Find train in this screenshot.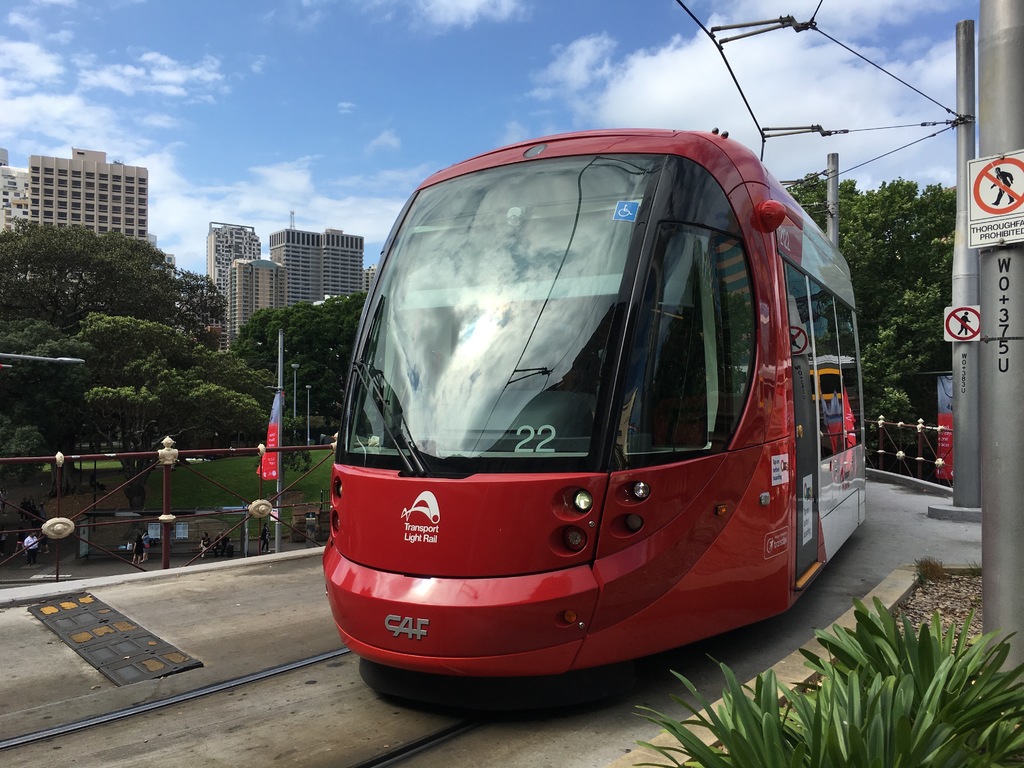
The bounding box for train is 318/127/871/677.
